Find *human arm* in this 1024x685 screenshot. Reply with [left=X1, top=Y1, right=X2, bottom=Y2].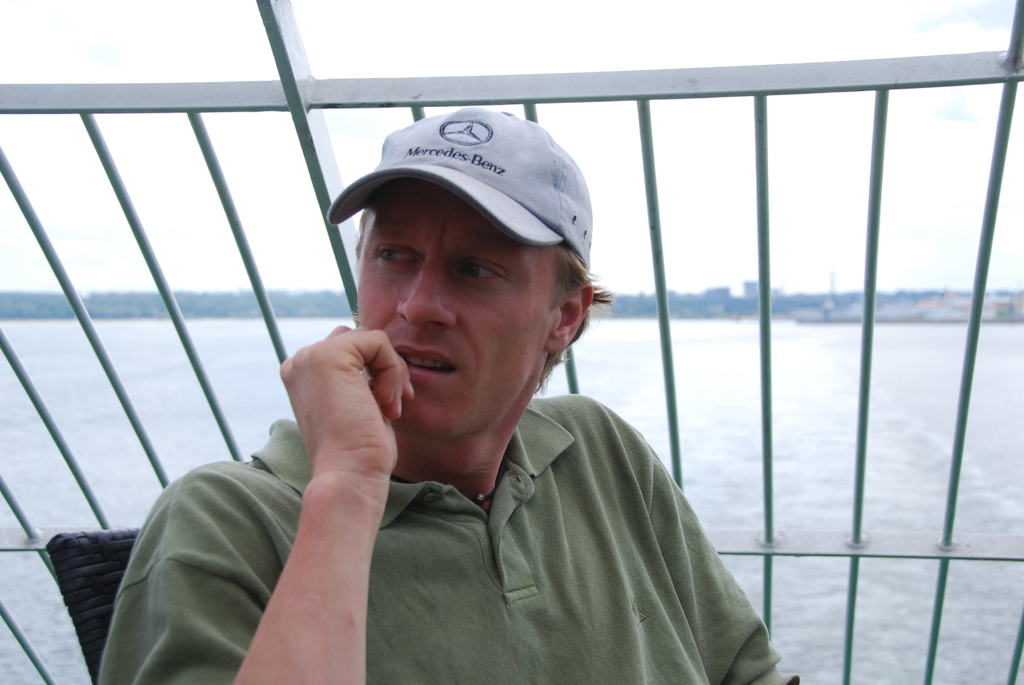
[left=237, top=289, right=425, bottom=684].
